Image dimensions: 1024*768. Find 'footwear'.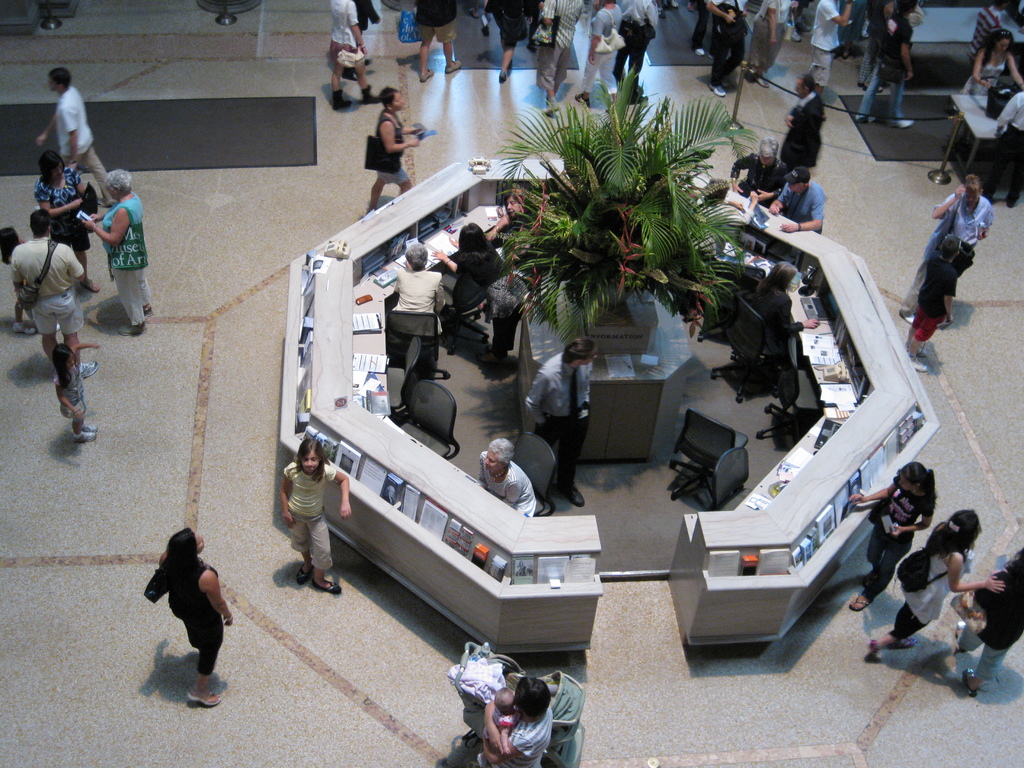
(x1=82, y1=422, x2=98, y2=430).
